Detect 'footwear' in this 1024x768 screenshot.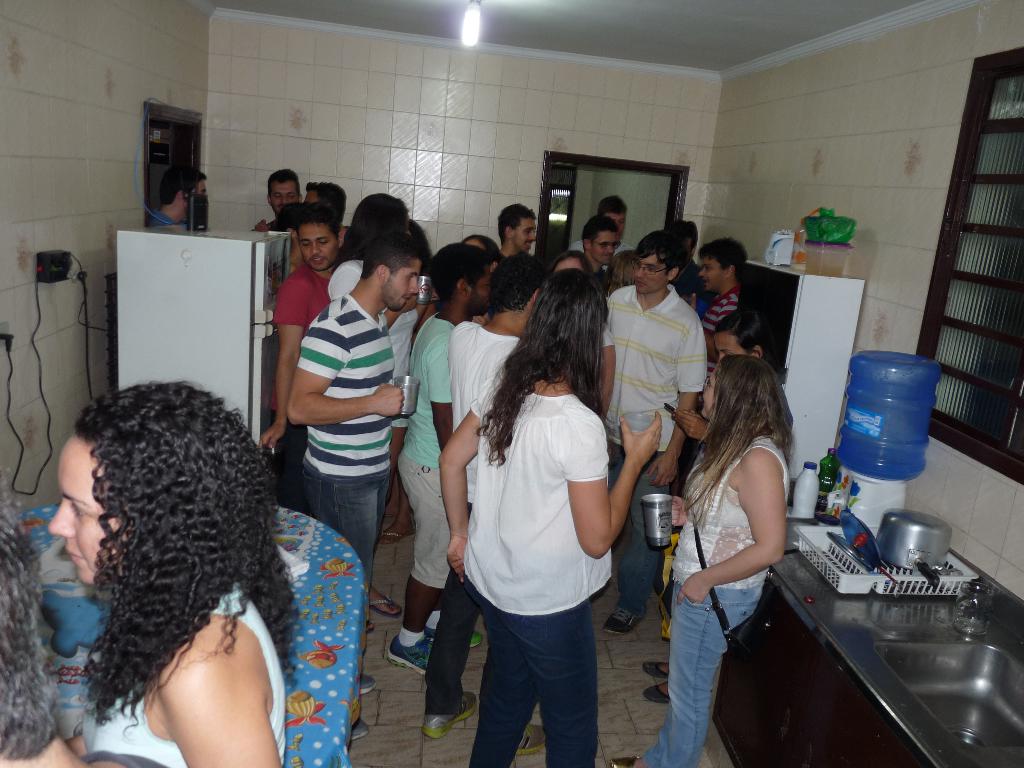
Detection: pyautogui.locateOnScreen(516, 721, 546, 756).
